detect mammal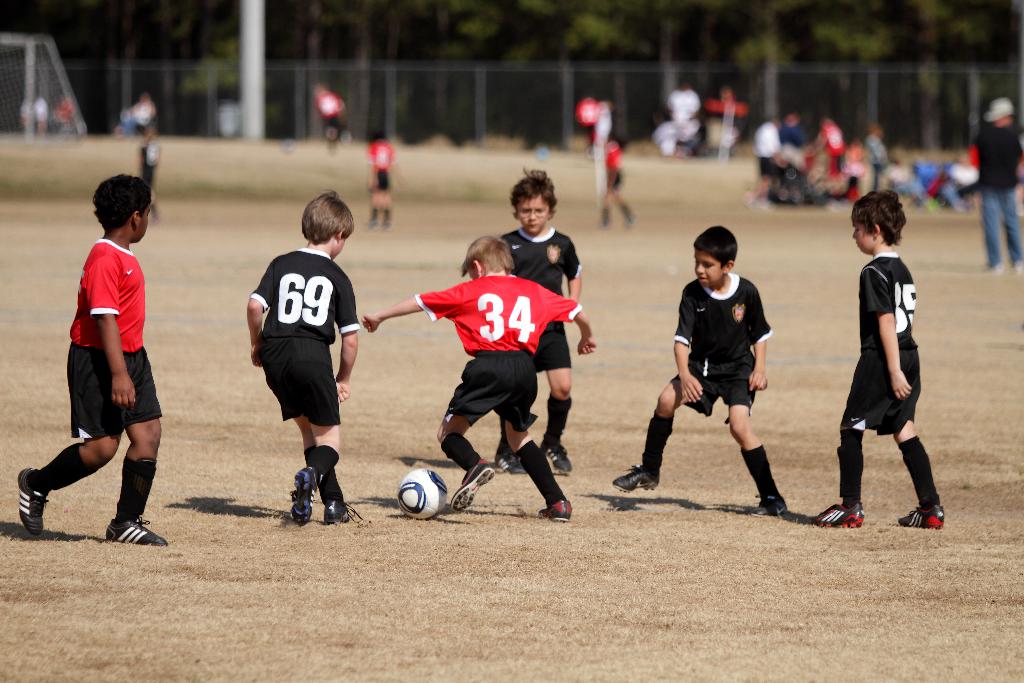
box=[783, 103, 806, 206]
